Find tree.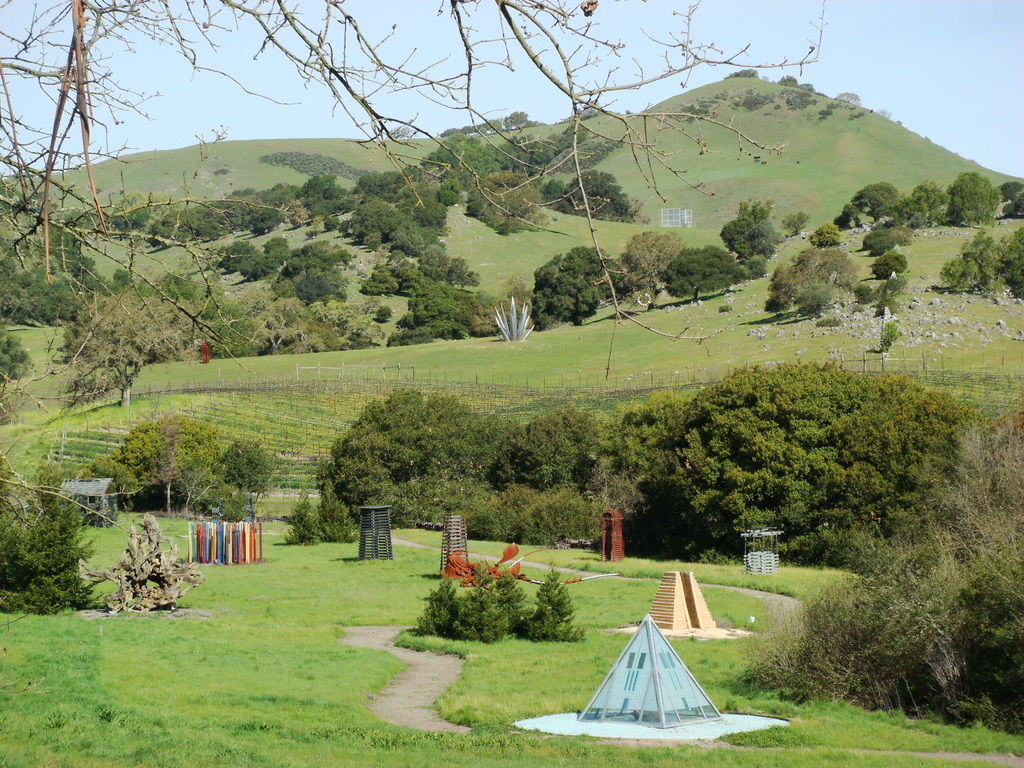
select_region(643, 358, 864, 552).
